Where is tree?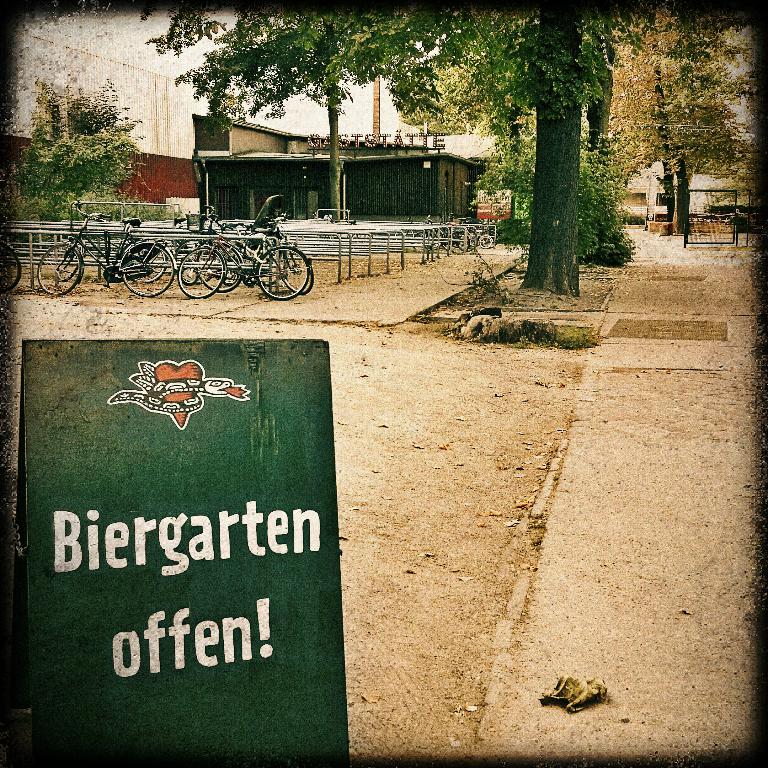
bbox(12, 84, 139, 216).
